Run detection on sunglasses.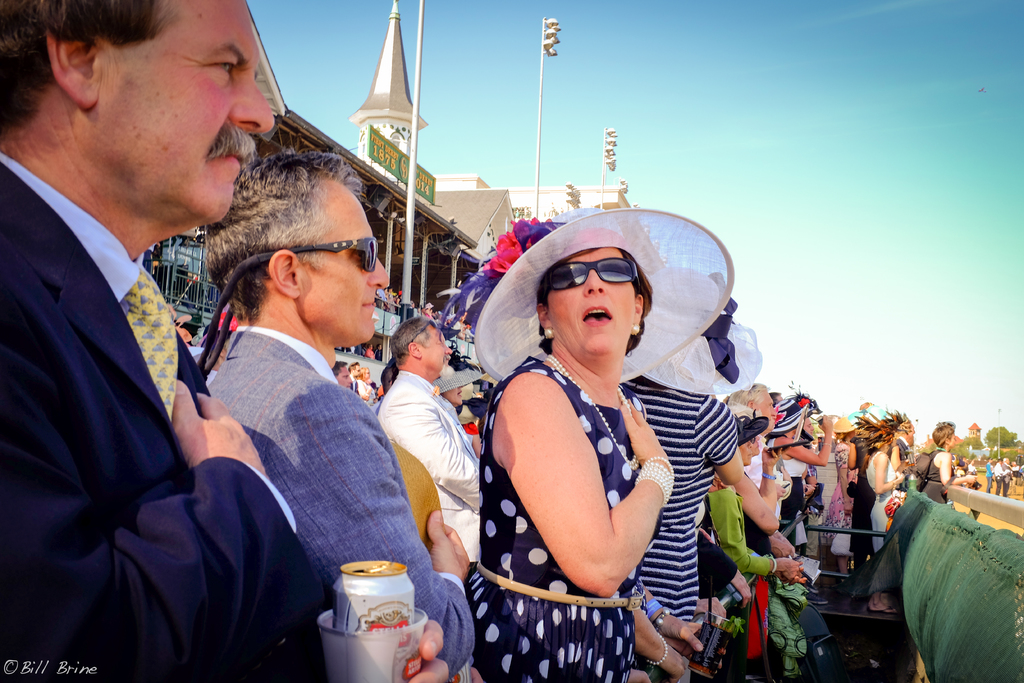
Result: detection(257, 236, 376, 268).
